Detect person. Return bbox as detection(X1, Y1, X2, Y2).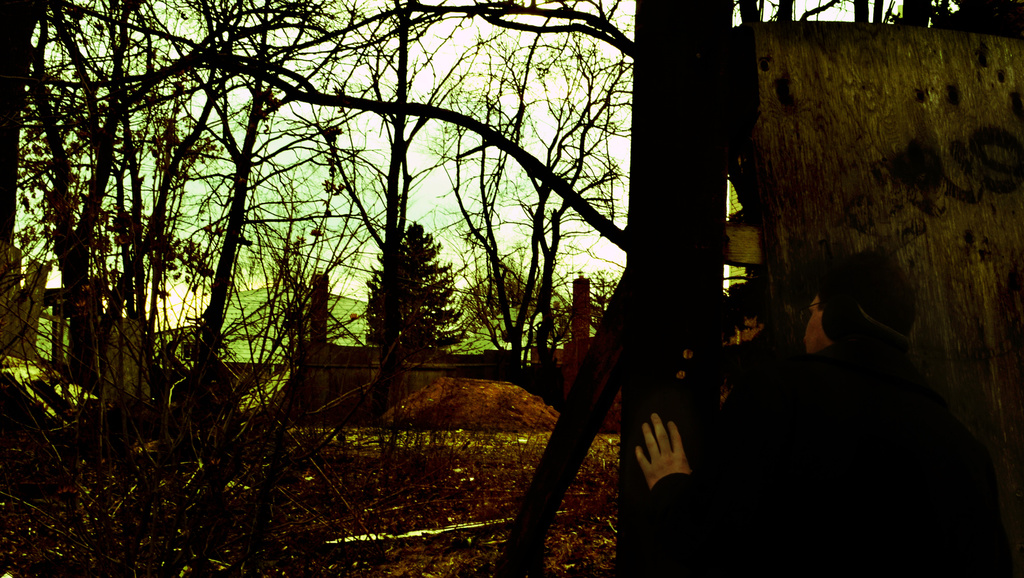
detection(636, 252, 1013, 577).
